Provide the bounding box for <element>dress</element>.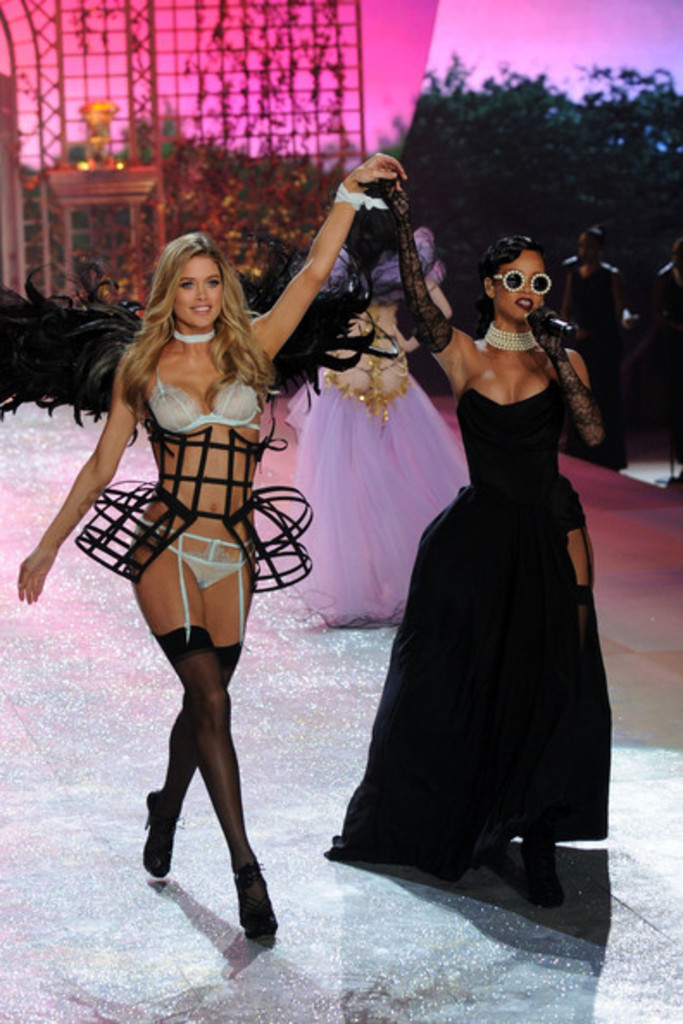
[323, 384, 616, 881].
